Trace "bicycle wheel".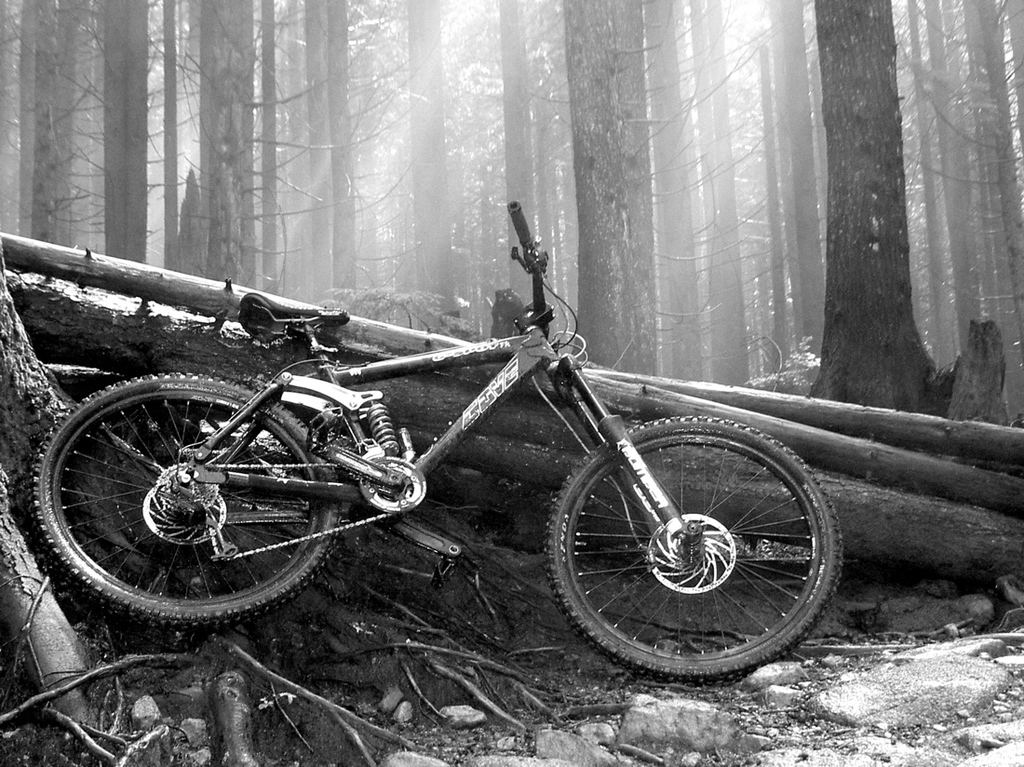
Traced to select_region(545, 403, 840, 690).
